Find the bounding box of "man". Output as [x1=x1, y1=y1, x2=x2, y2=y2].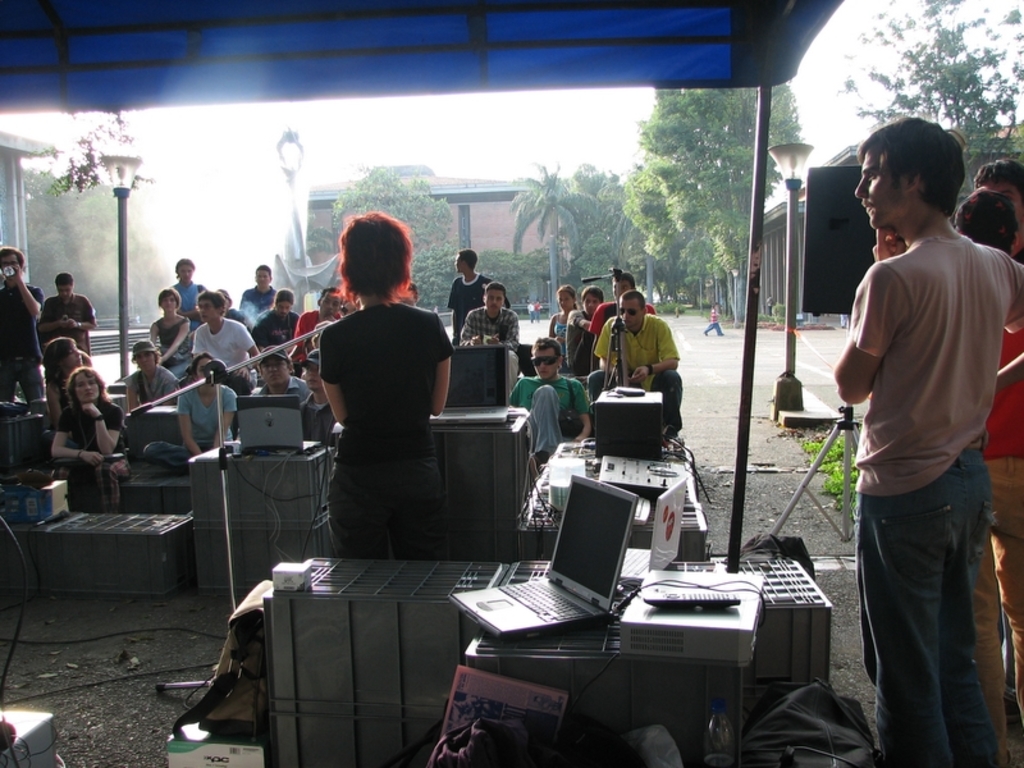
[x1=594, y1=288, x2=680, y2=436].
